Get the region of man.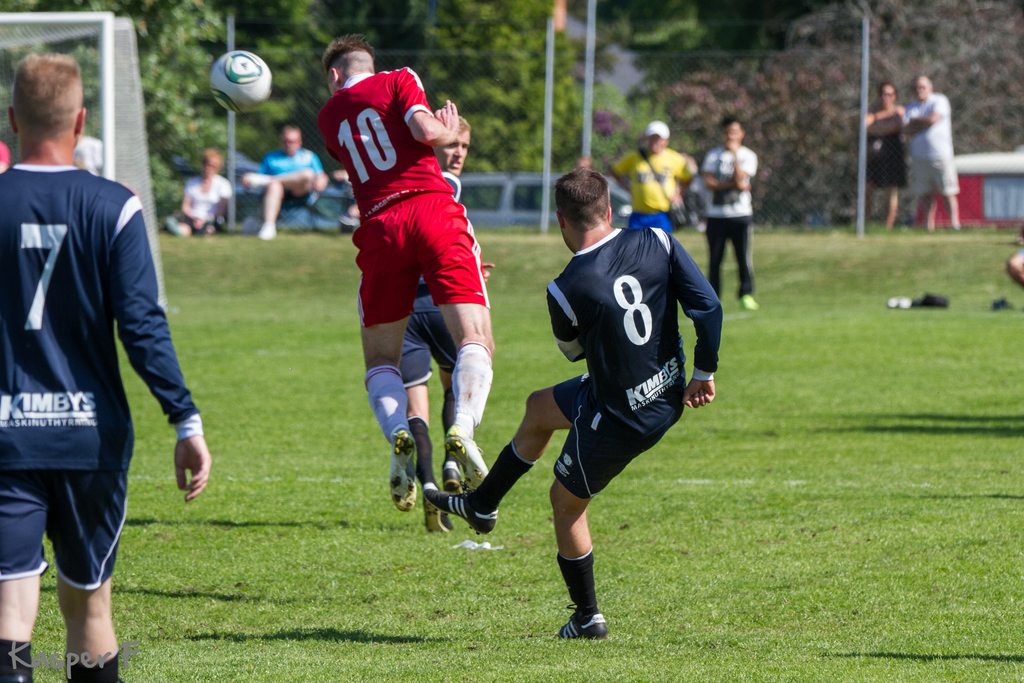
x1=900, y1=72, x2=961, y2=236.
